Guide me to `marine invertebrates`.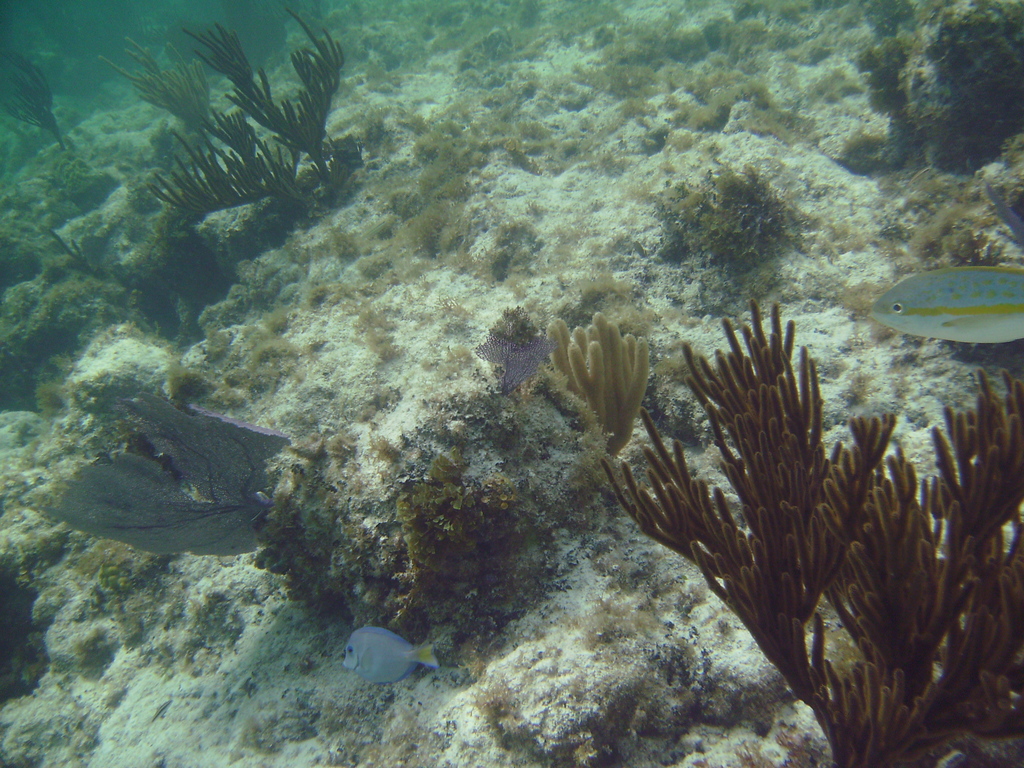
Guidance: {"x1": 212, "y1": 0, "x2": 359, "y2": 225}.
